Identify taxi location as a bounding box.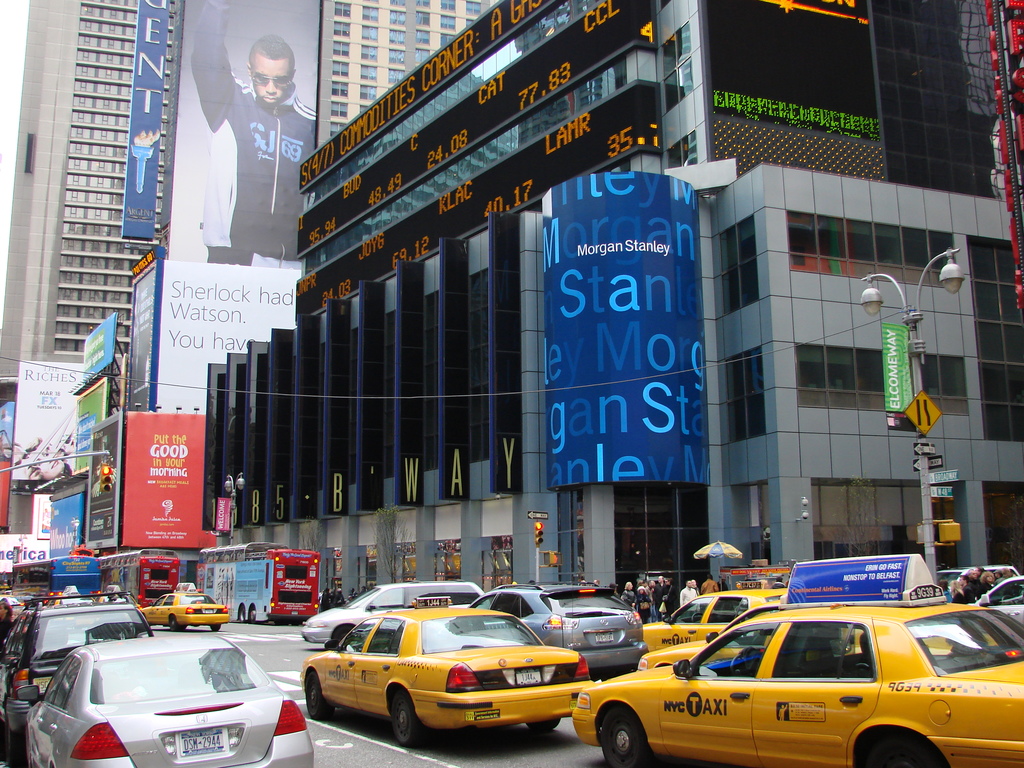
(left=572, top=553, right=1023, bottom=767).
